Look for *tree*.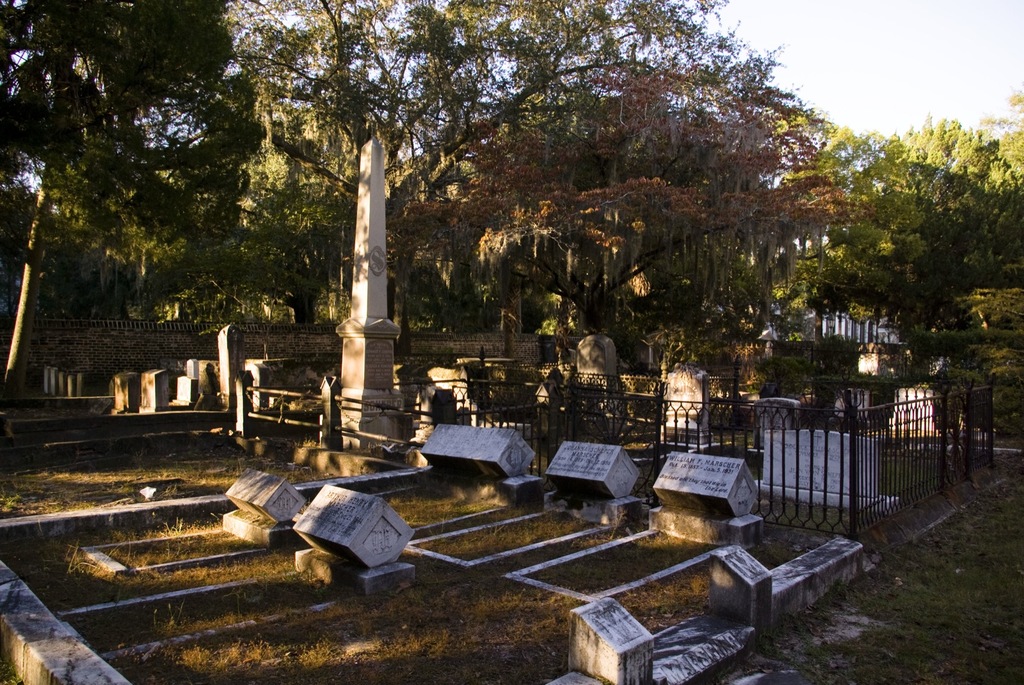
Found: rect(257, 0, 737, 368).
